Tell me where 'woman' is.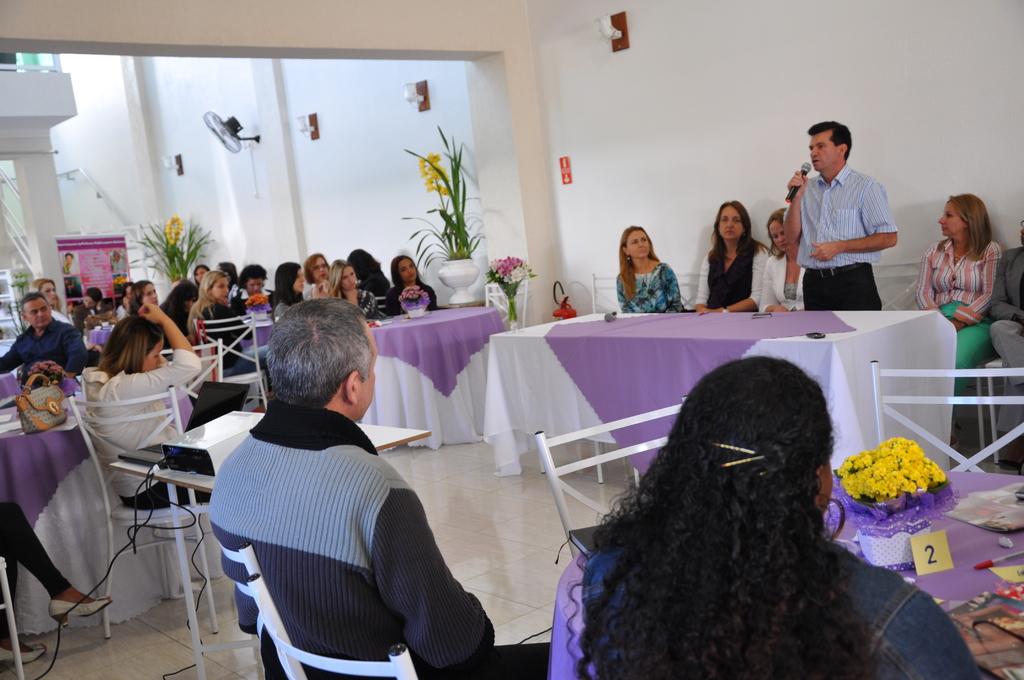
'woman' is at [564,349,991,679].
